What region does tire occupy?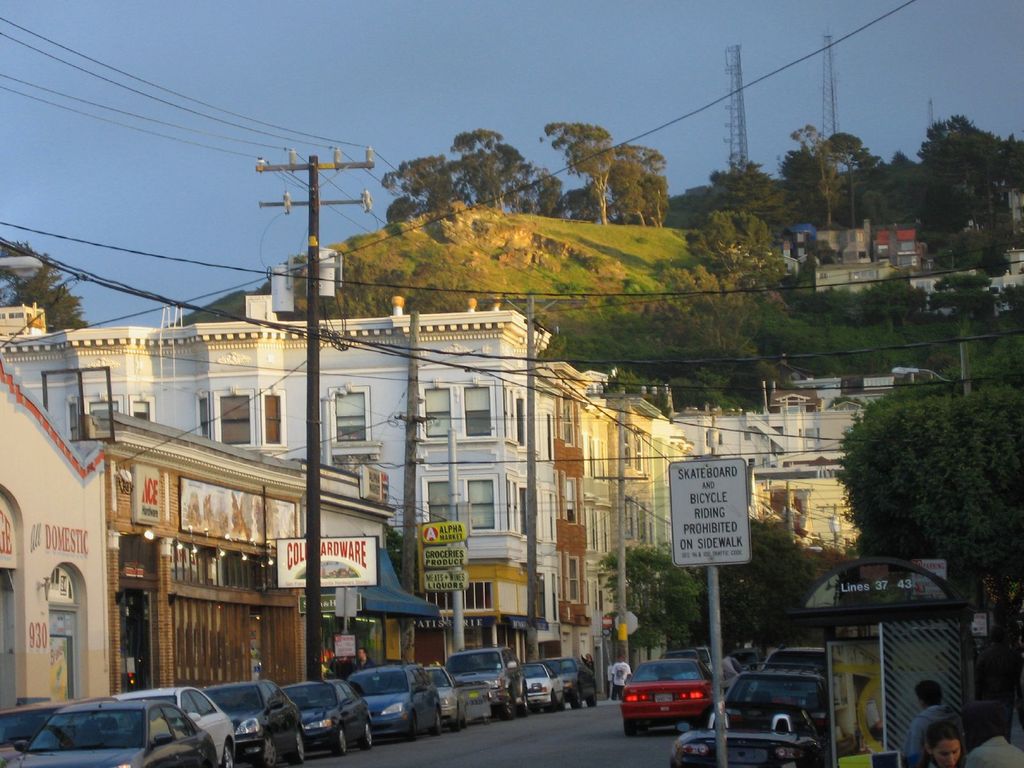
bbox=[405, 709, 418, 741].
